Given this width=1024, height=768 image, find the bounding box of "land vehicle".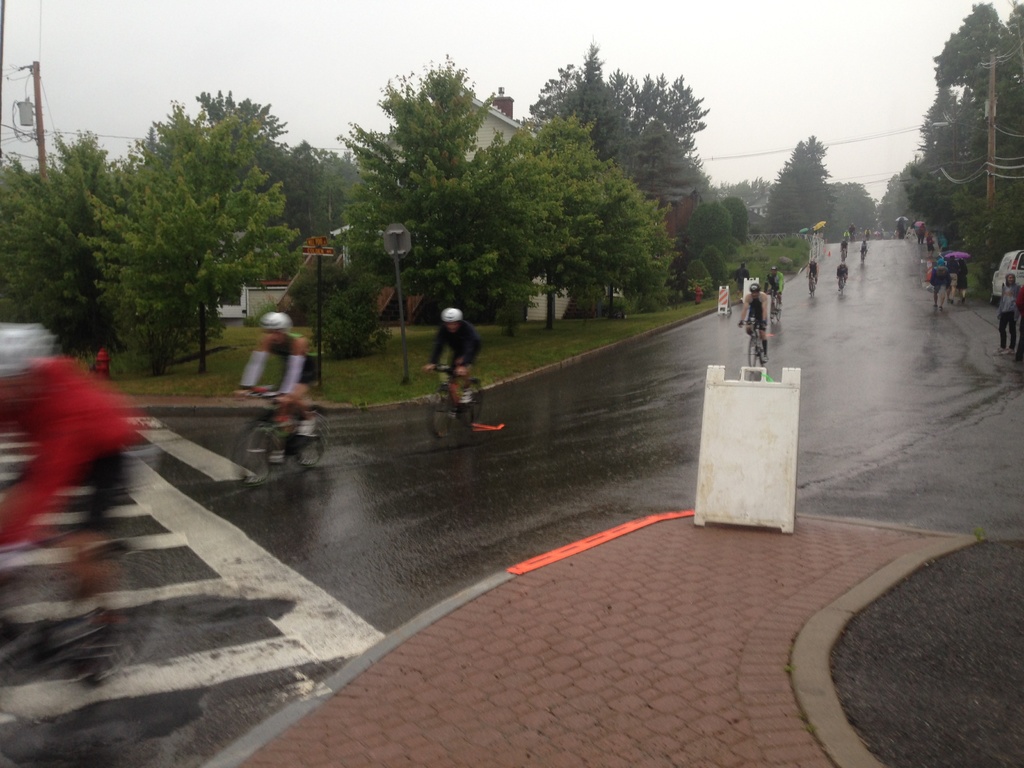
427, 362, 485, 443.
